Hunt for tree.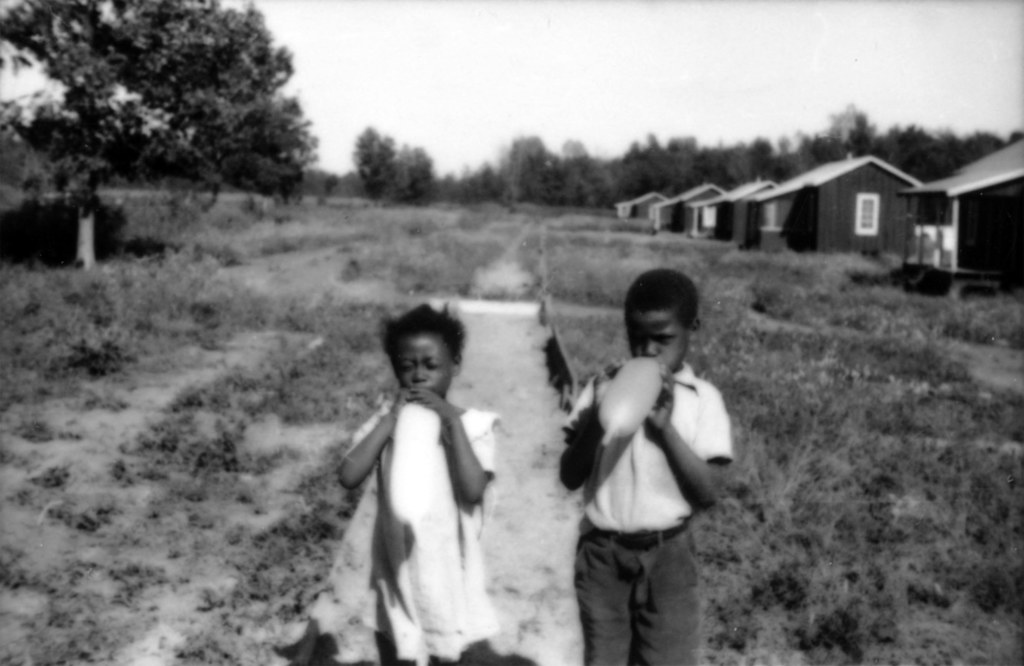
Hunted down at 883:126:961:183.
